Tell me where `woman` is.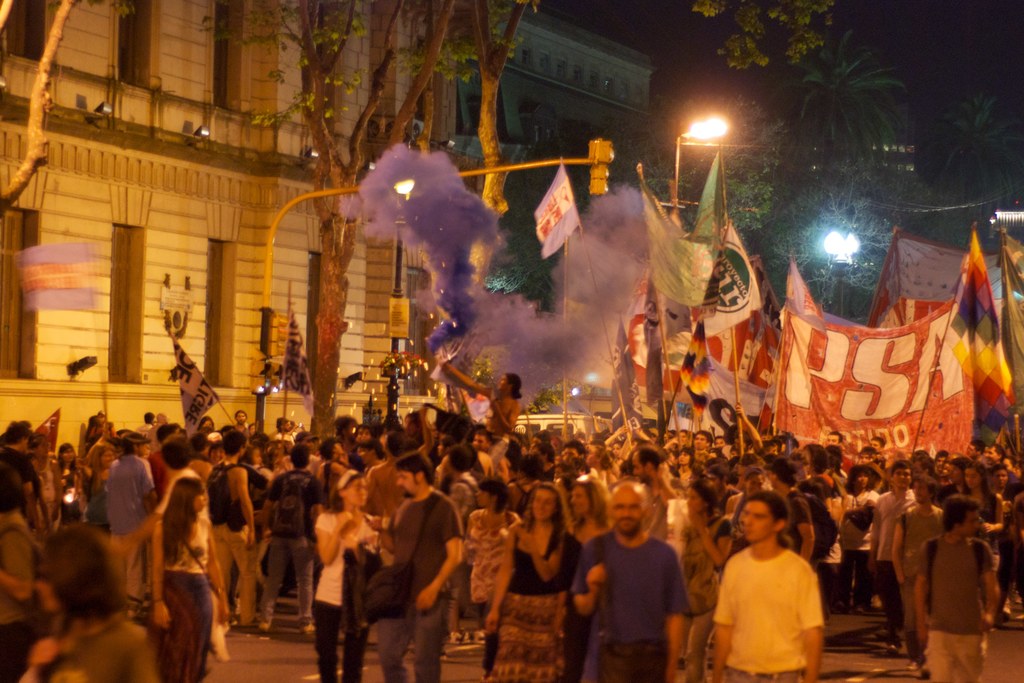
`woman` is at l=200, t=416, r=212, b=429.
